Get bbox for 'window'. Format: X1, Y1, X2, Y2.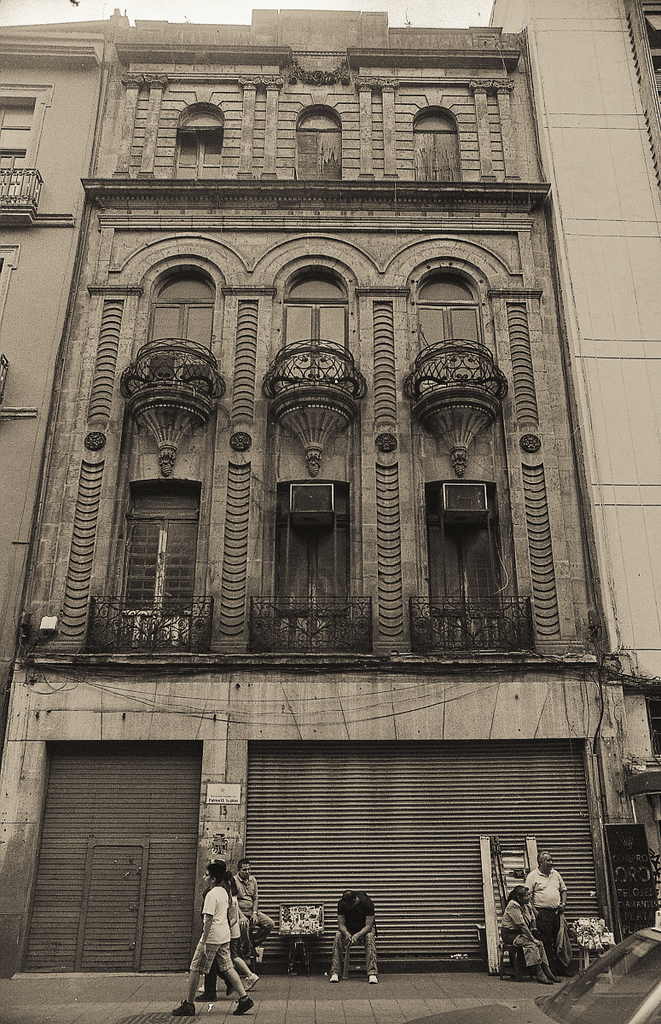
415, 481, 509, 655.
